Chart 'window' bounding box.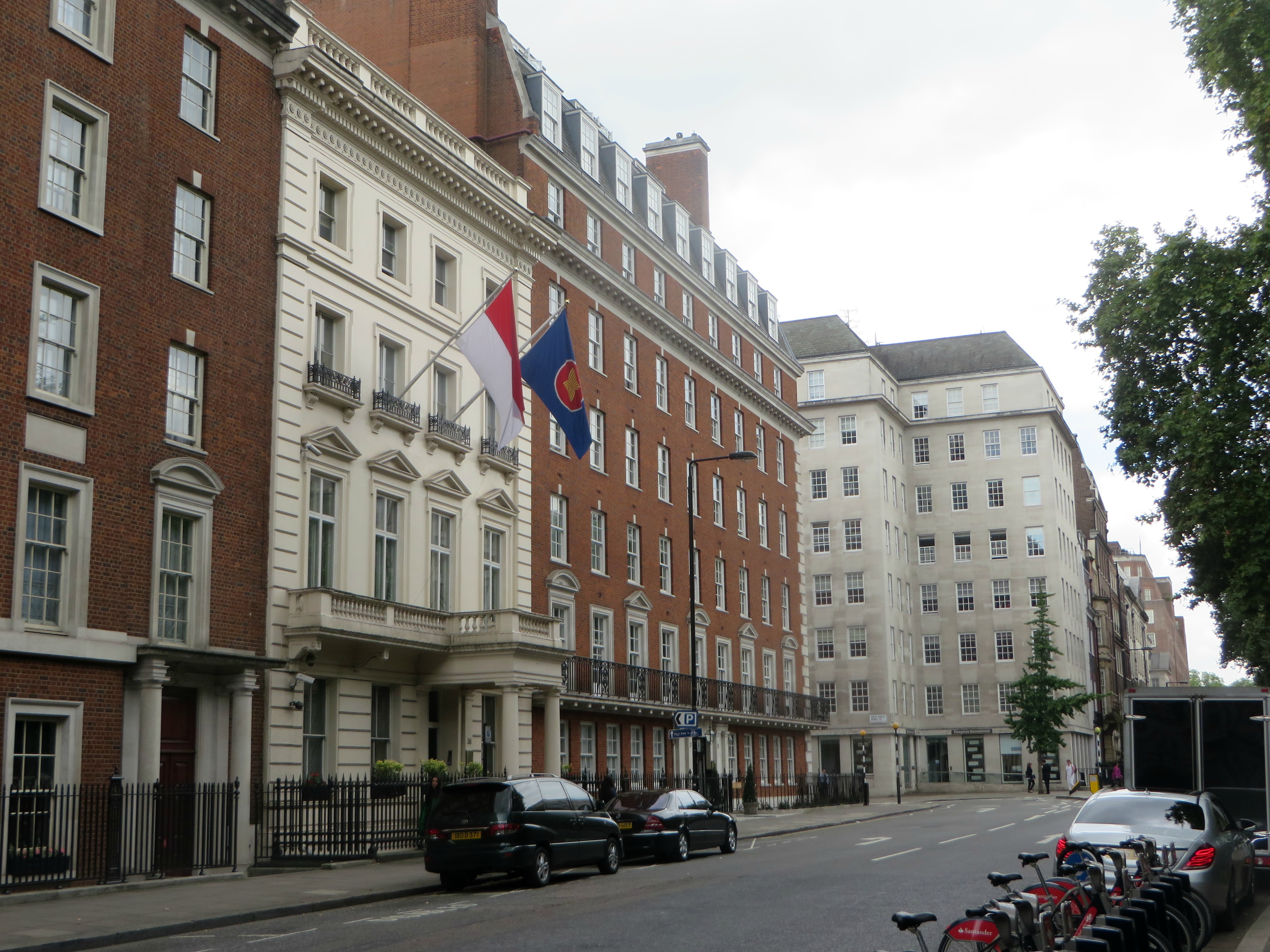
Charted: (300,122,307,131).
